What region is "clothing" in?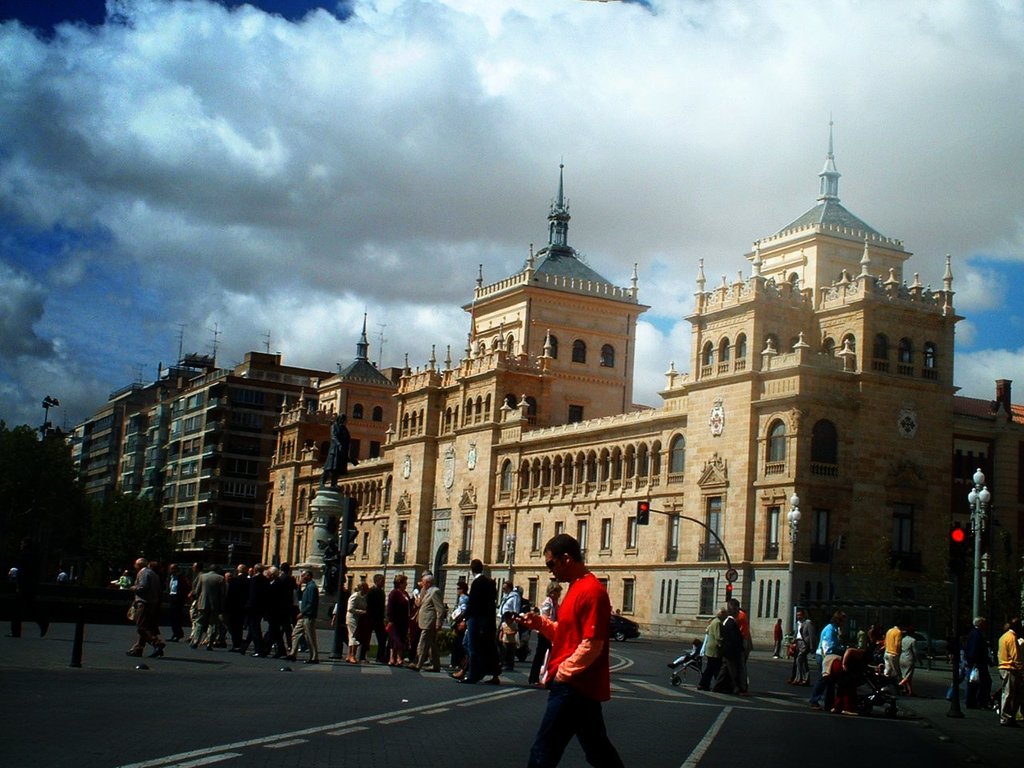
[left=898, top=634, right=914, bottom=679].
